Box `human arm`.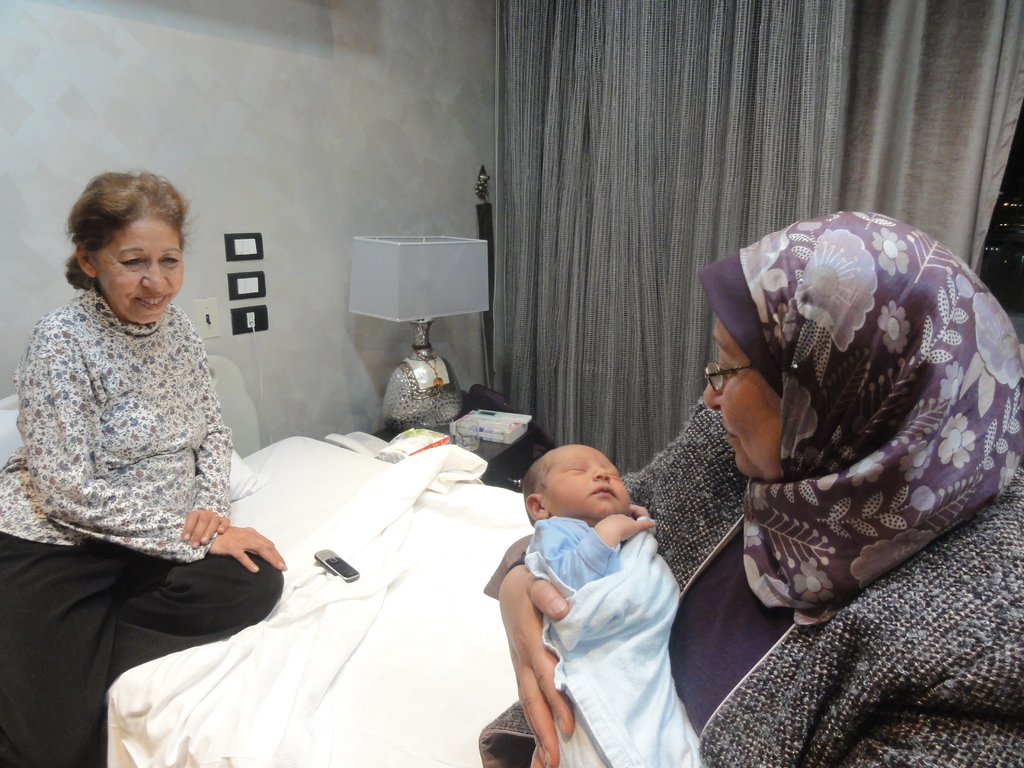
bbox(434, 455, 666, 706).
